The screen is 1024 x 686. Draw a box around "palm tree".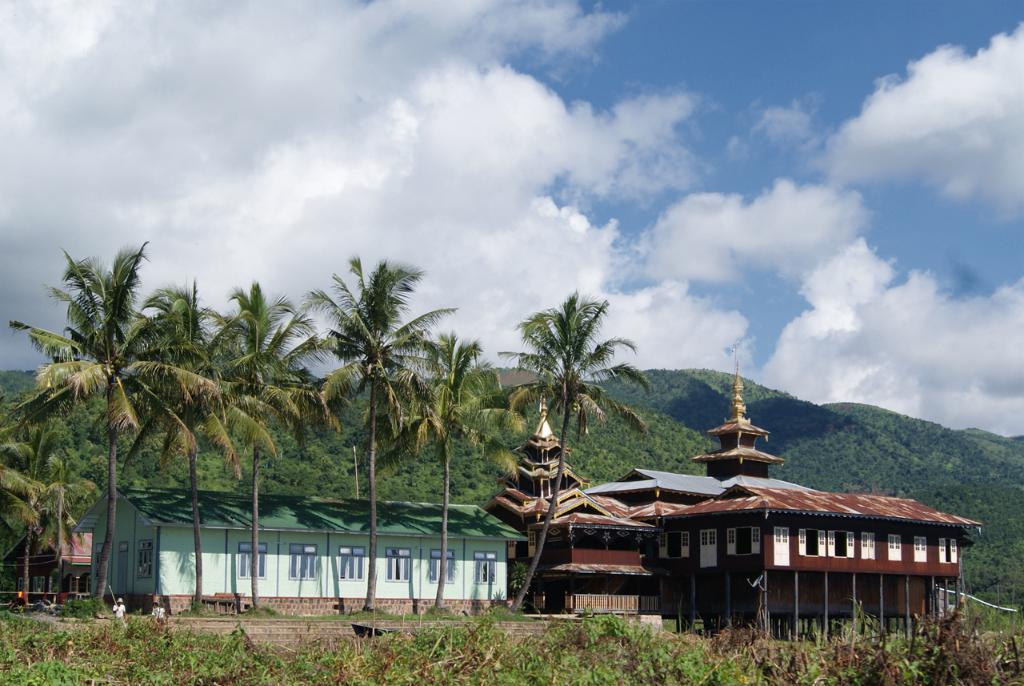
box=[0, 237, 218, 619].
